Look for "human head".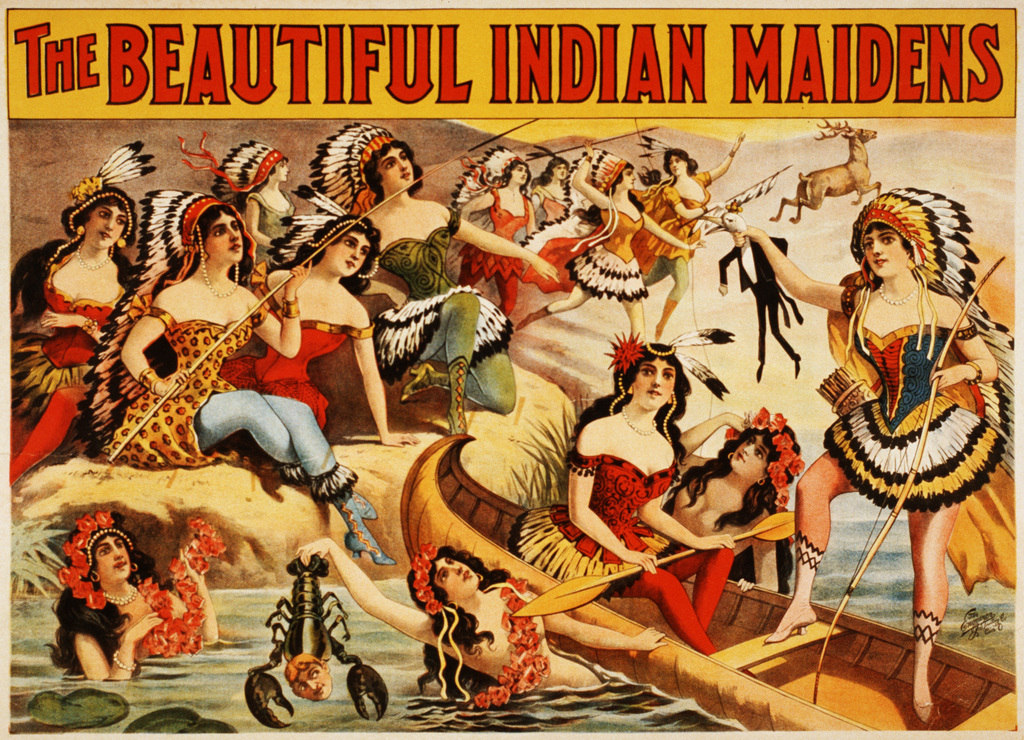
Found: pyautogui.locateOnScreen(511, 162, 528, 183).
